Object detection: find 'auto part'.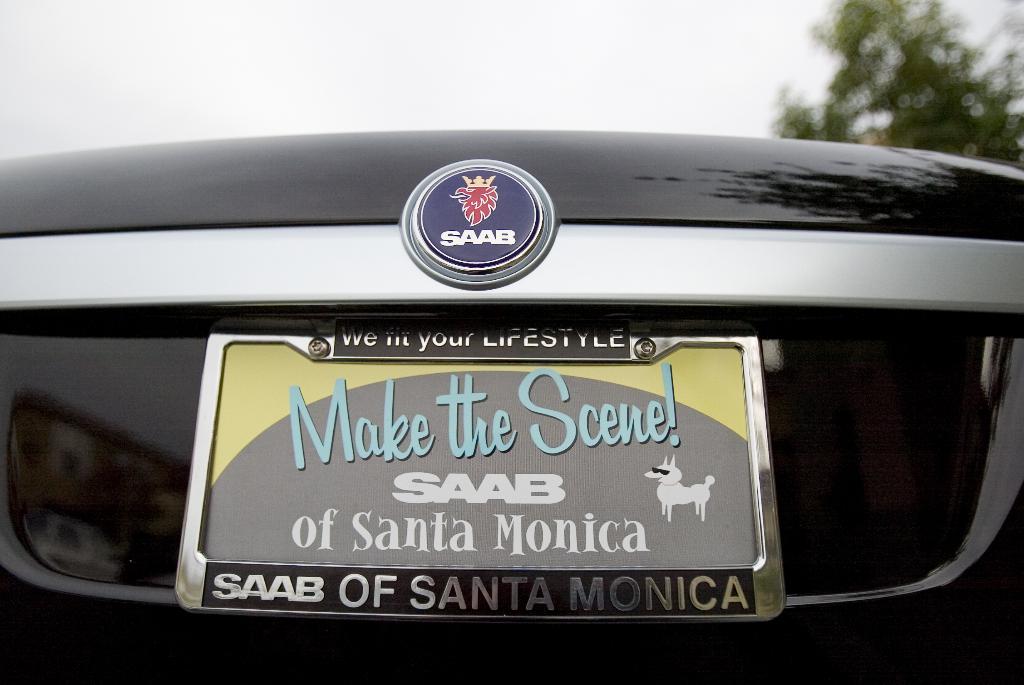
[x1=0, y1=132, x2=1022, y2=681].
